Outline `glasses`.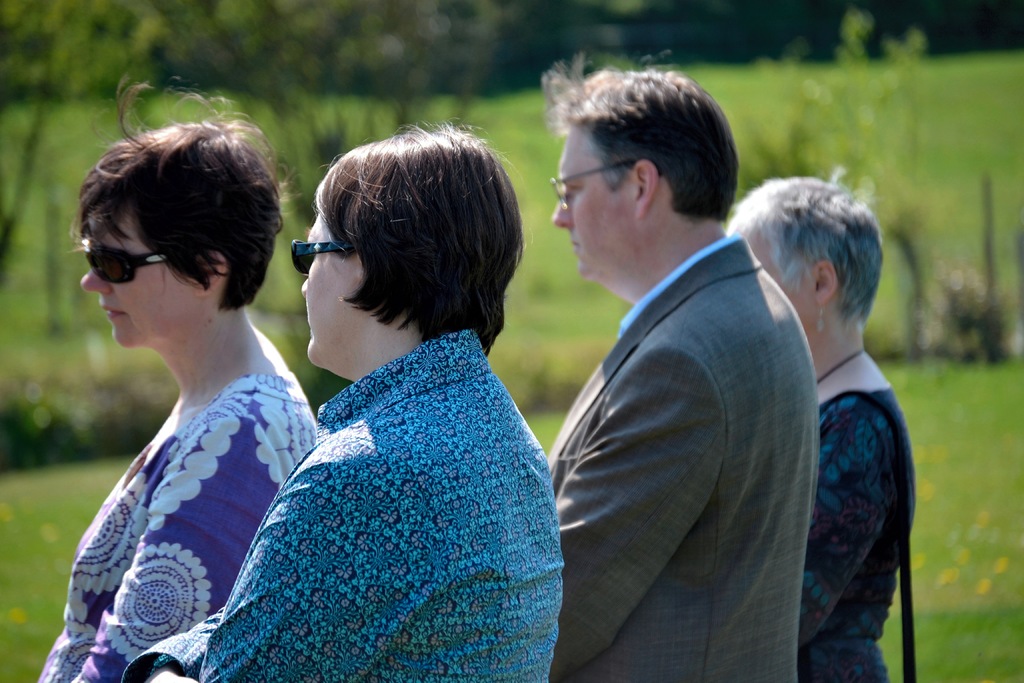
Outline: <box>76,224,260,295</box>.
